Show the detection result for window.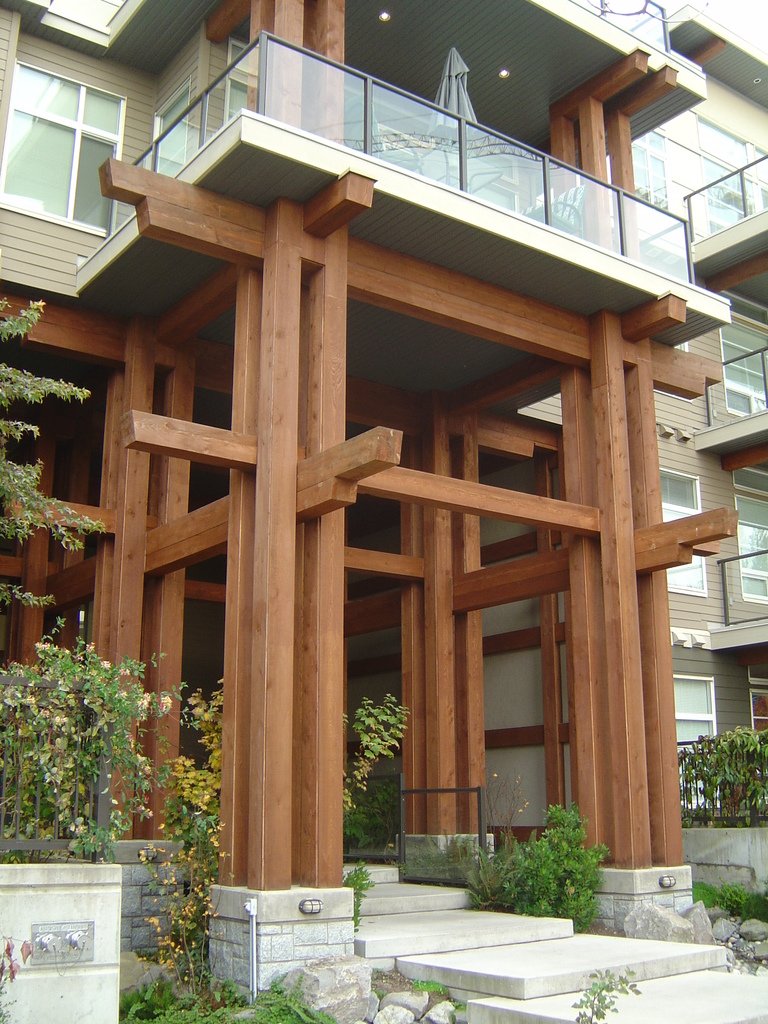
select_region(0, 63, 118, 223).
